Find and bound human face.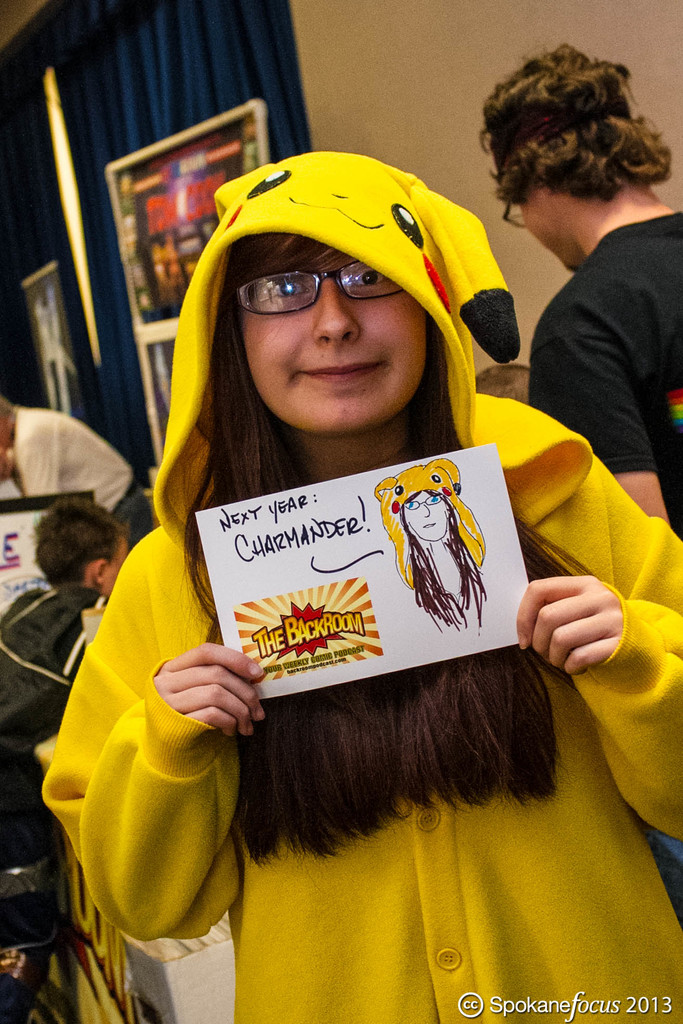
Bound: bbox=[406, 493, 445, 538].
